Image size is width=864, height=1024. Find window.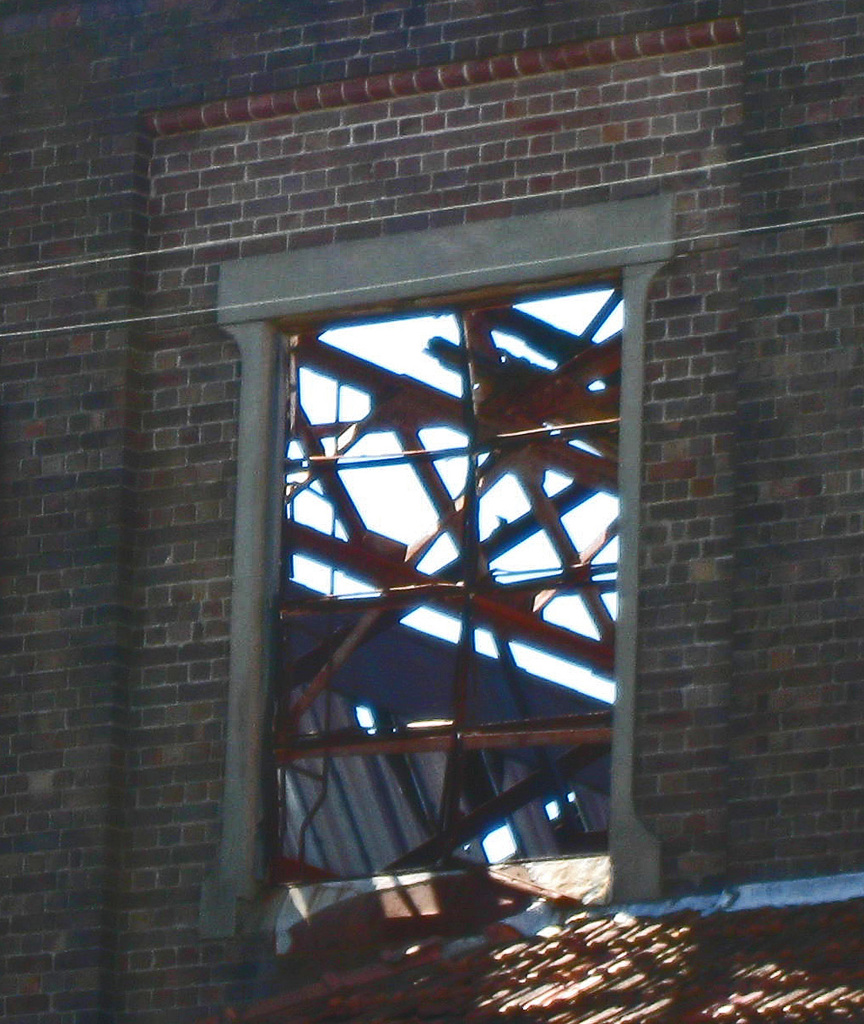
(left=217, top=227, right=666, bottom=881).
